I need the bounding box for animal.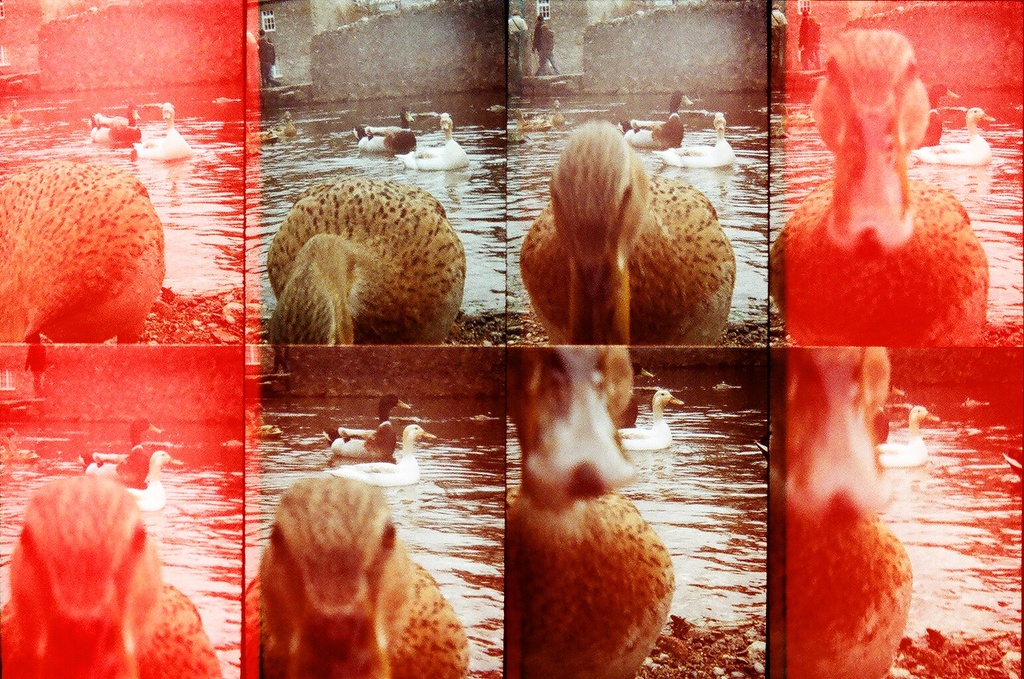
Here it is: x1=514 y1=107 x2=558 y2=134.
